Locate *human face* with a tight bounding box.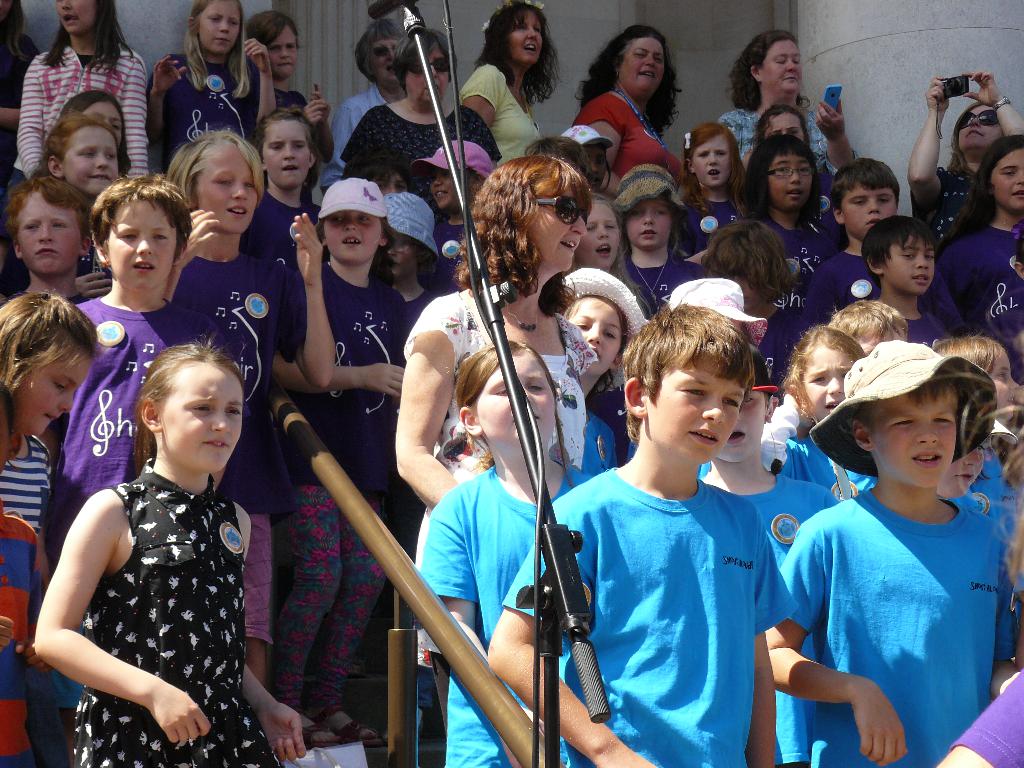
<region>199, 0, 242, 50</region>.
